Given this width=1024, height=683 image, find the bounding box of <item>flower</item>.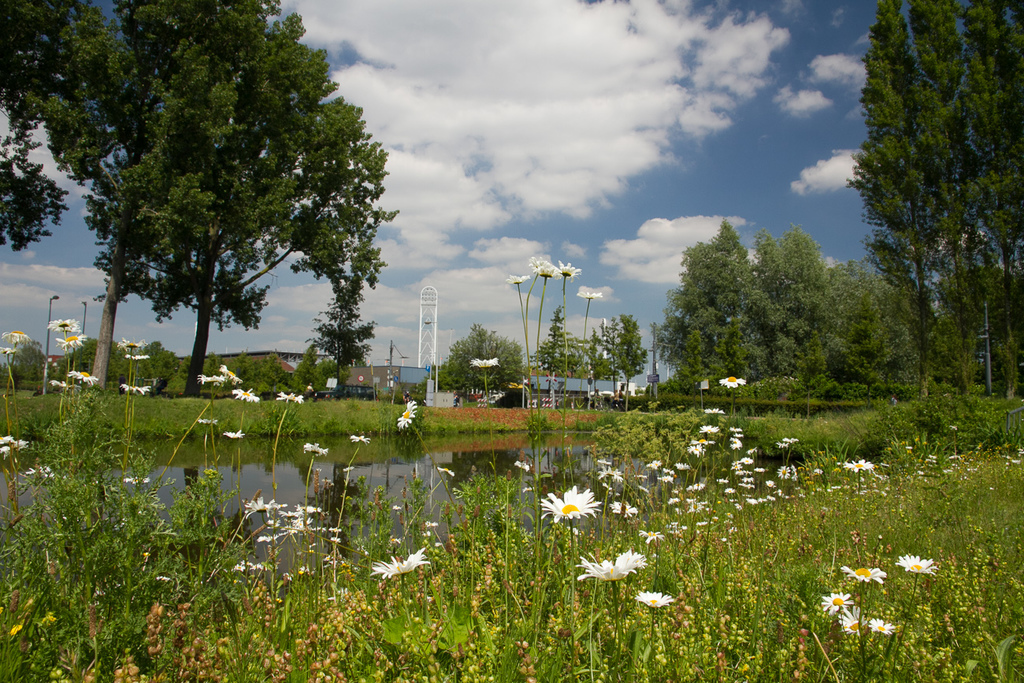
bbox(581, 289, 600, 301).
